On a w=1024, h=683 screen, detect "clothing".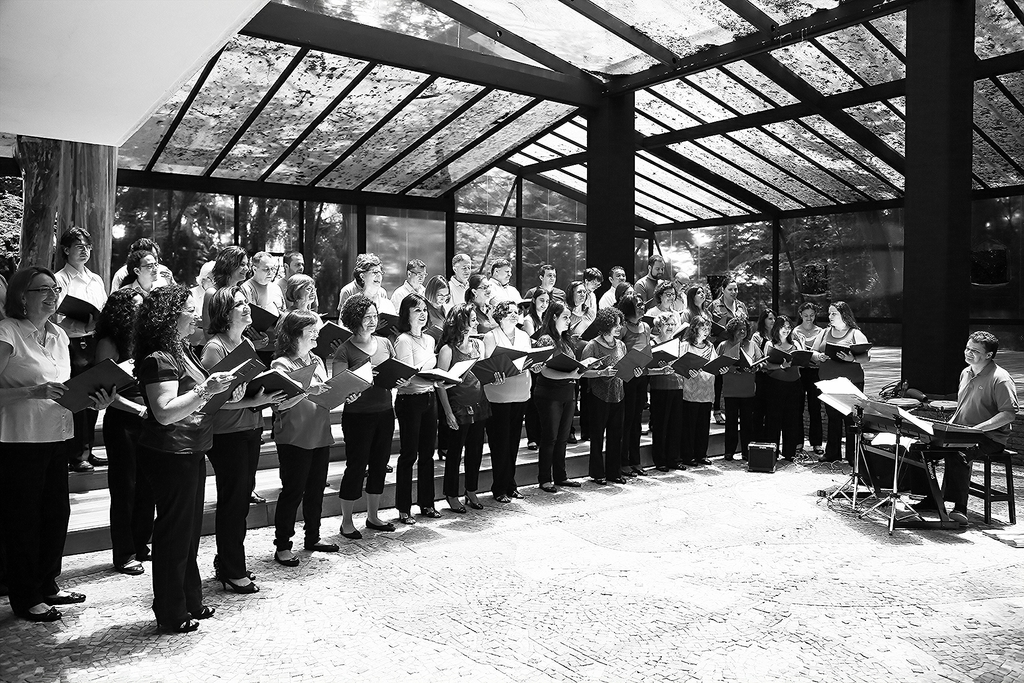
pyautogui.locateOnScreen(275, 347, 332, 545).
